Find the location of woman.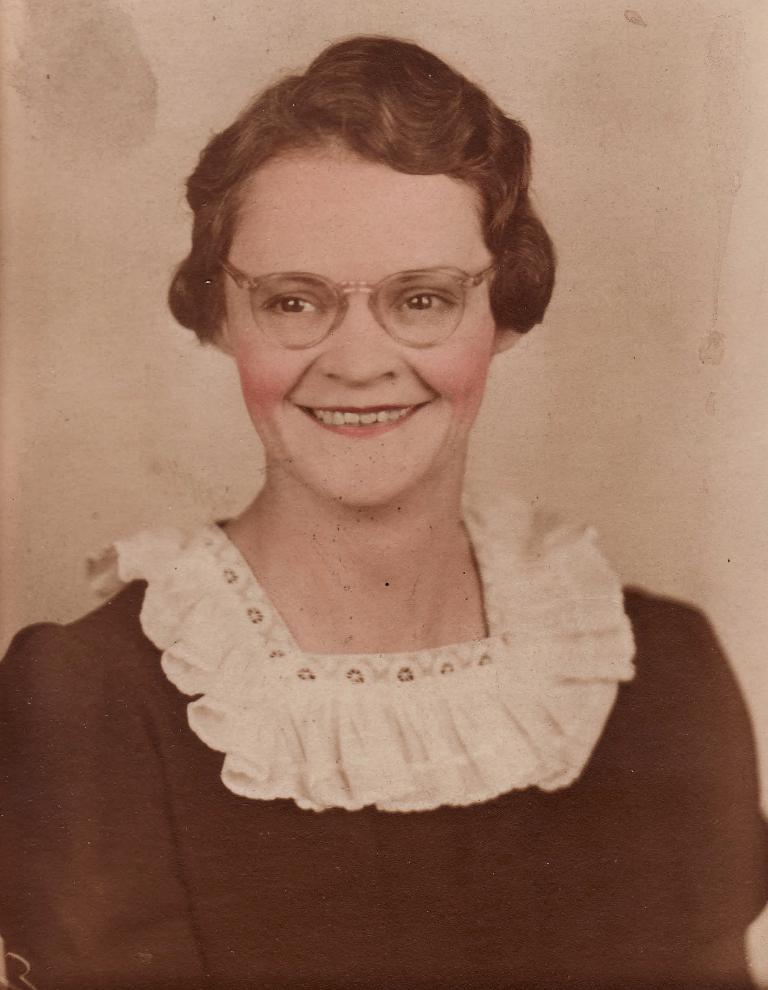
Location: rect(46, 62, 679, 859).
